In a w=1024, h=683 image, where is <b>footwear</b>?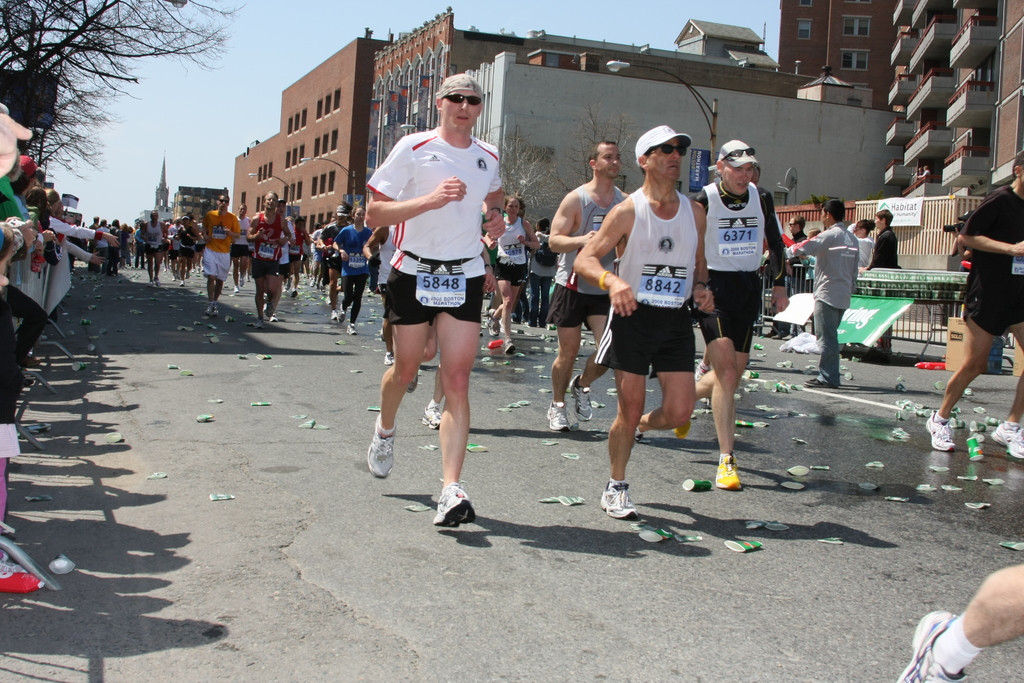
region(330, 309, 335, 319).
